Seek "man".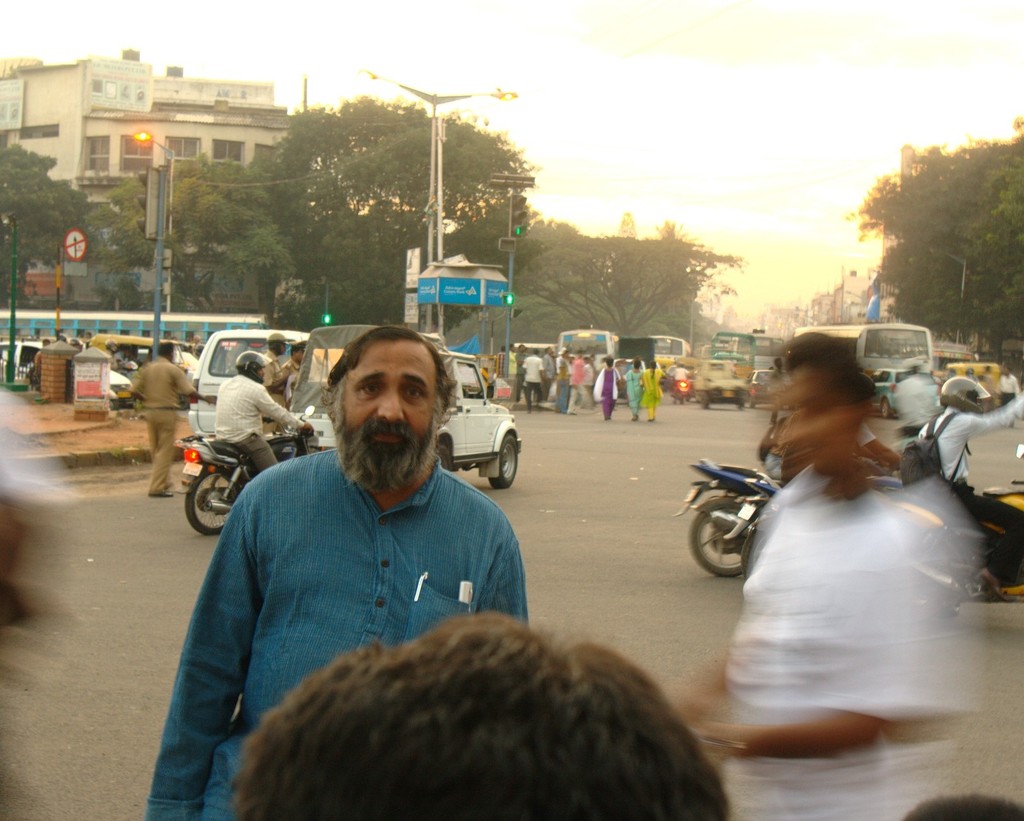
584 359 596 403.
